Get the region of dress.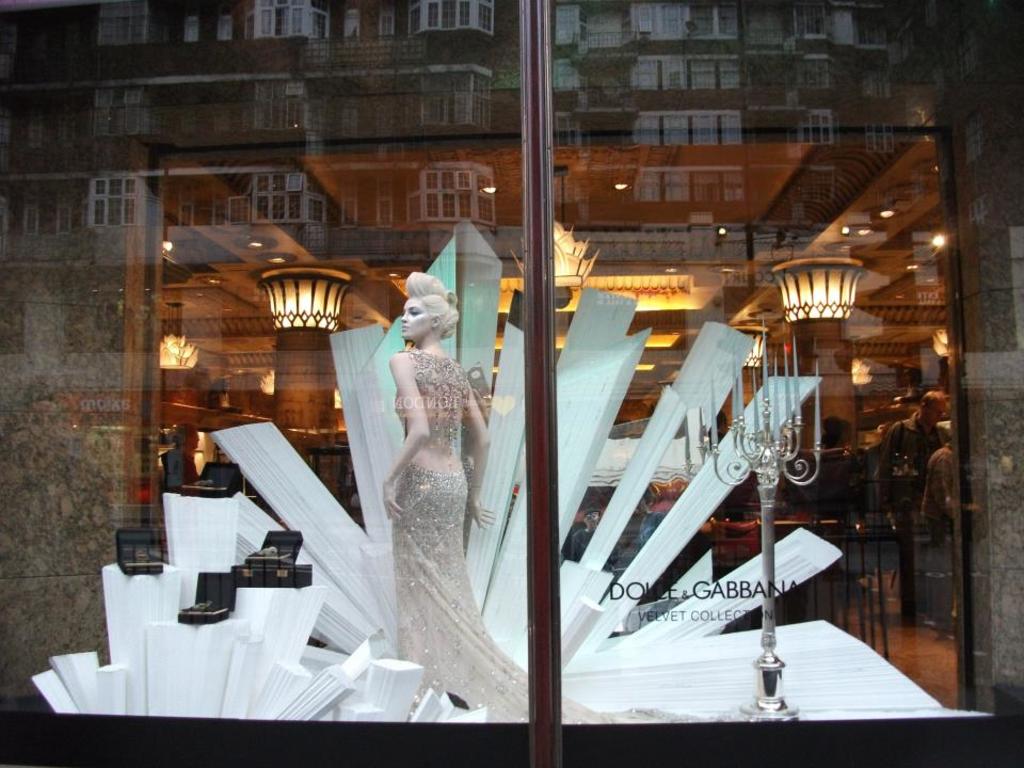
region(386, 345, 720, 725).
